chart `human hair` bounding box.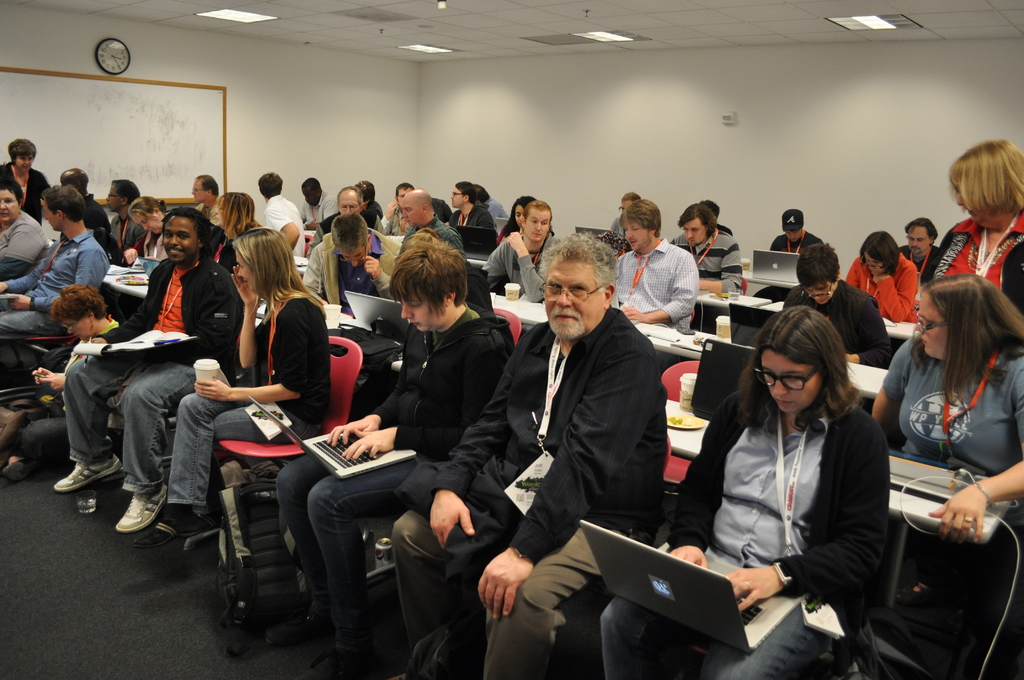
Charted: {"x1": 912, "y1": 270, "x2": 1023, "y2": 410}.
